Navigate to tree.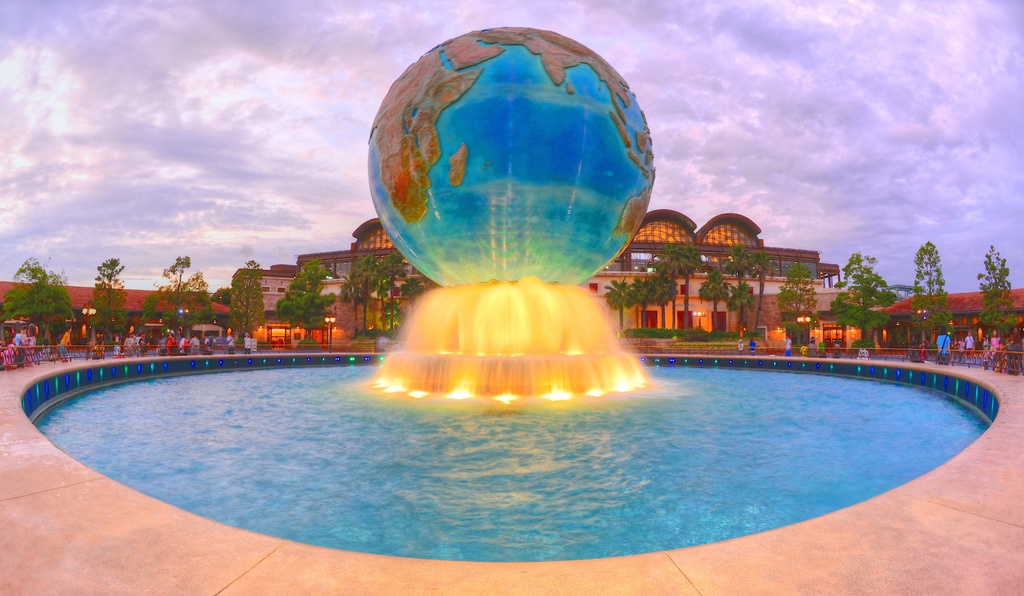
Navigation target: [631,274,650,329].
